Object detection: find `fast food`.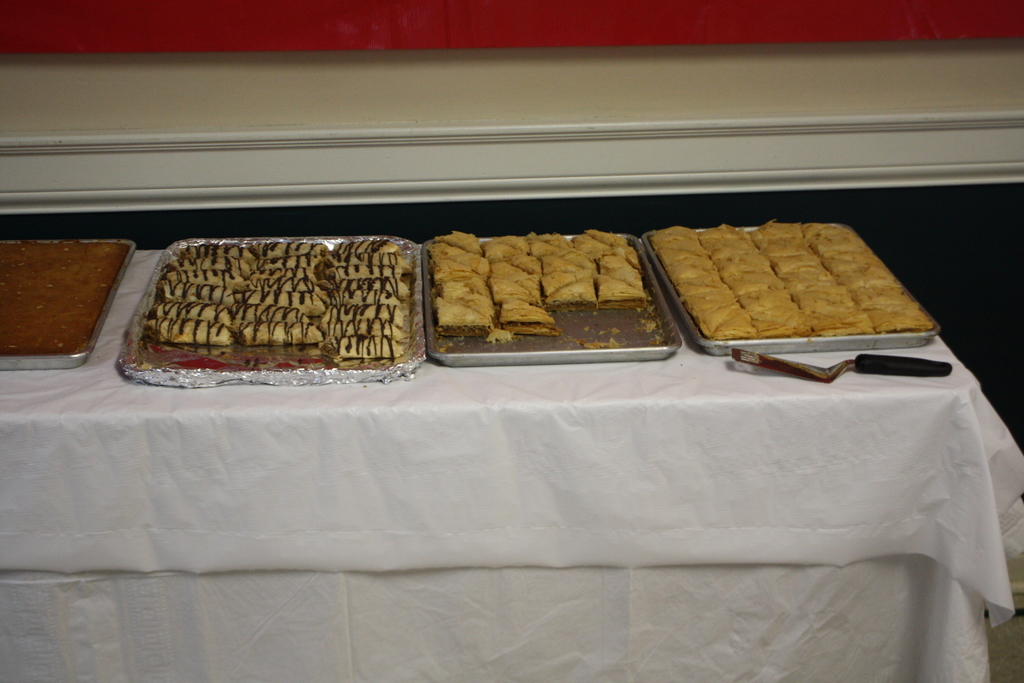
select_region(746, 221, 808, 241).
